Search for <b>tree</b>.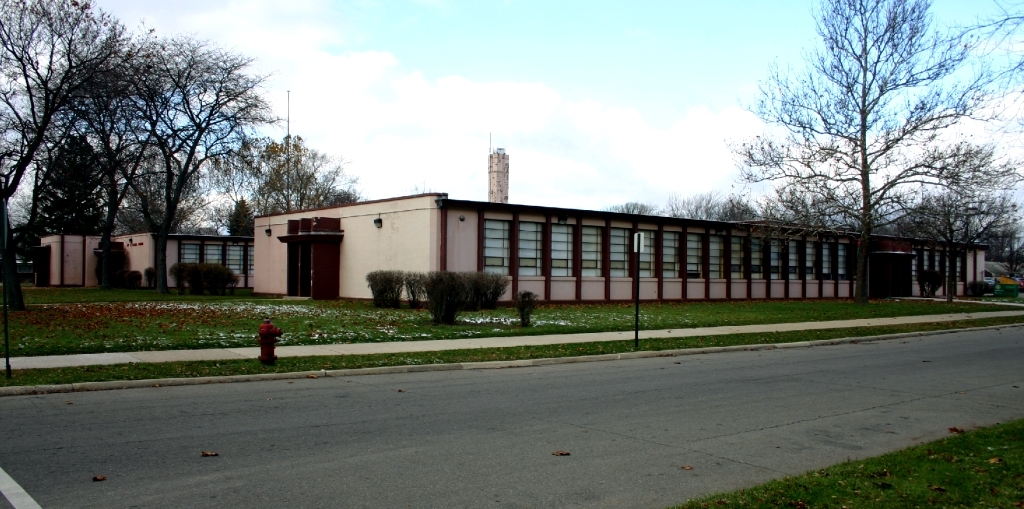
Found at {"left": 237, "top": 124, "right": 358, "bottom": 225}.
